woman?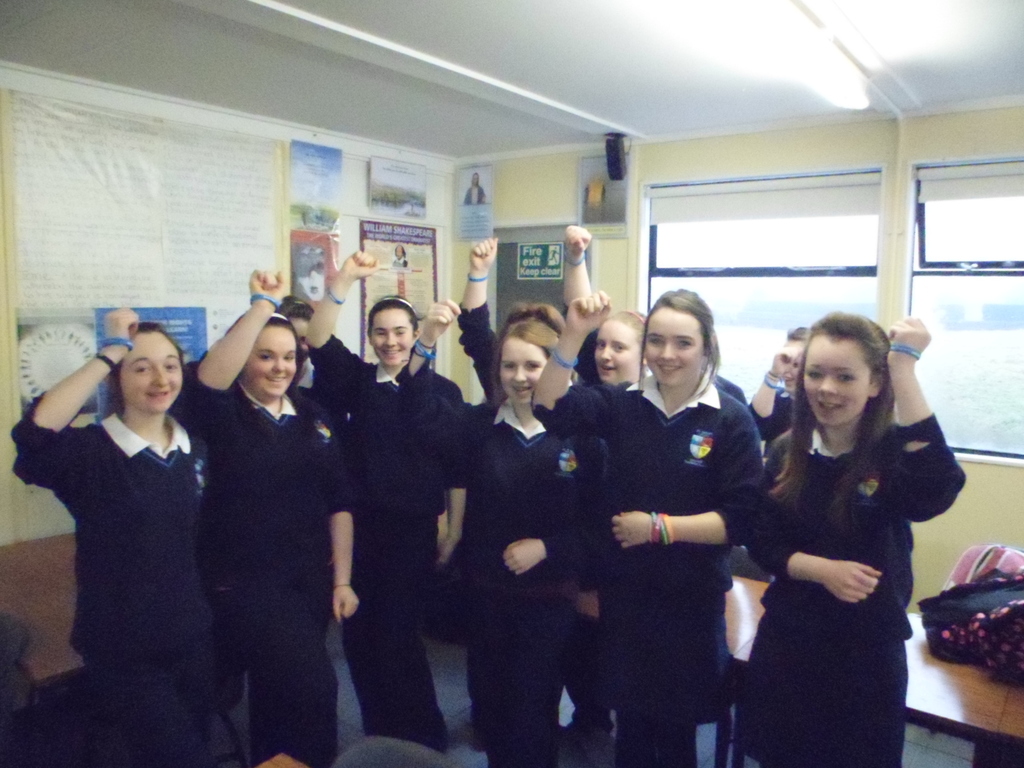
<bbox>12, 309, 212, 767</bbox>
